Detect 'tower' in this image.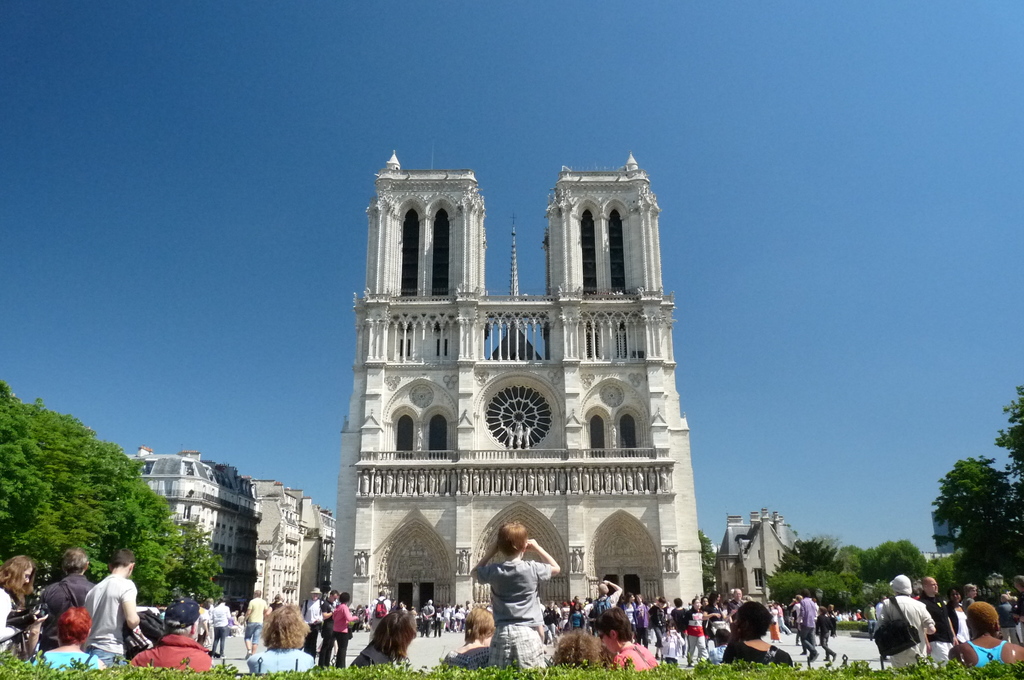
Detection: BBox(326, 147, 706, 624).
